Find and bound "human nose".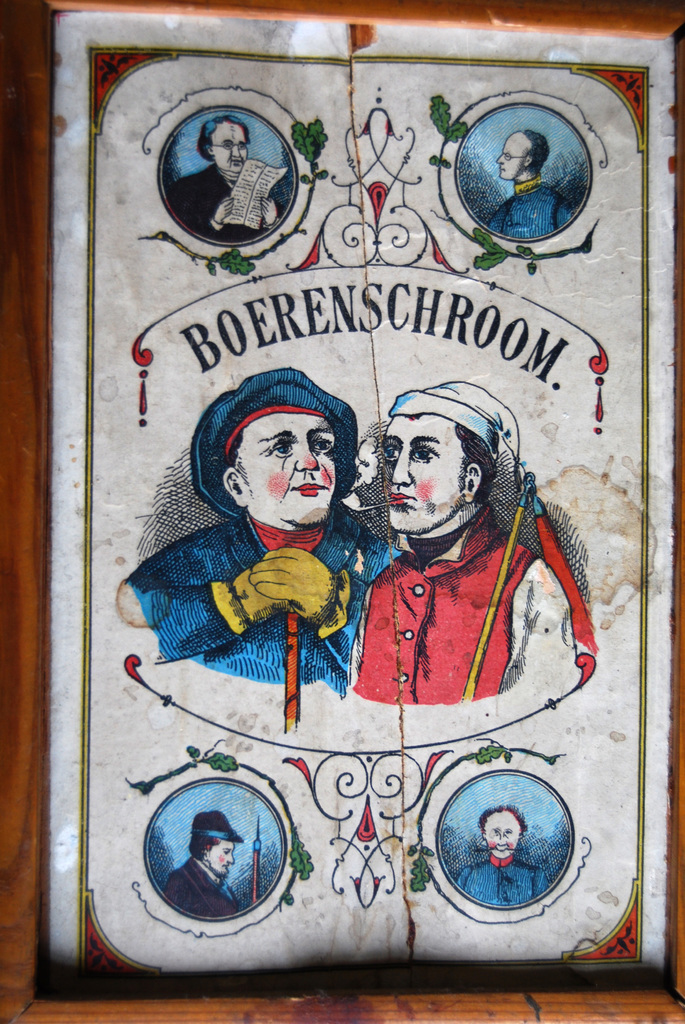
Bound: (396,449,418,492).
